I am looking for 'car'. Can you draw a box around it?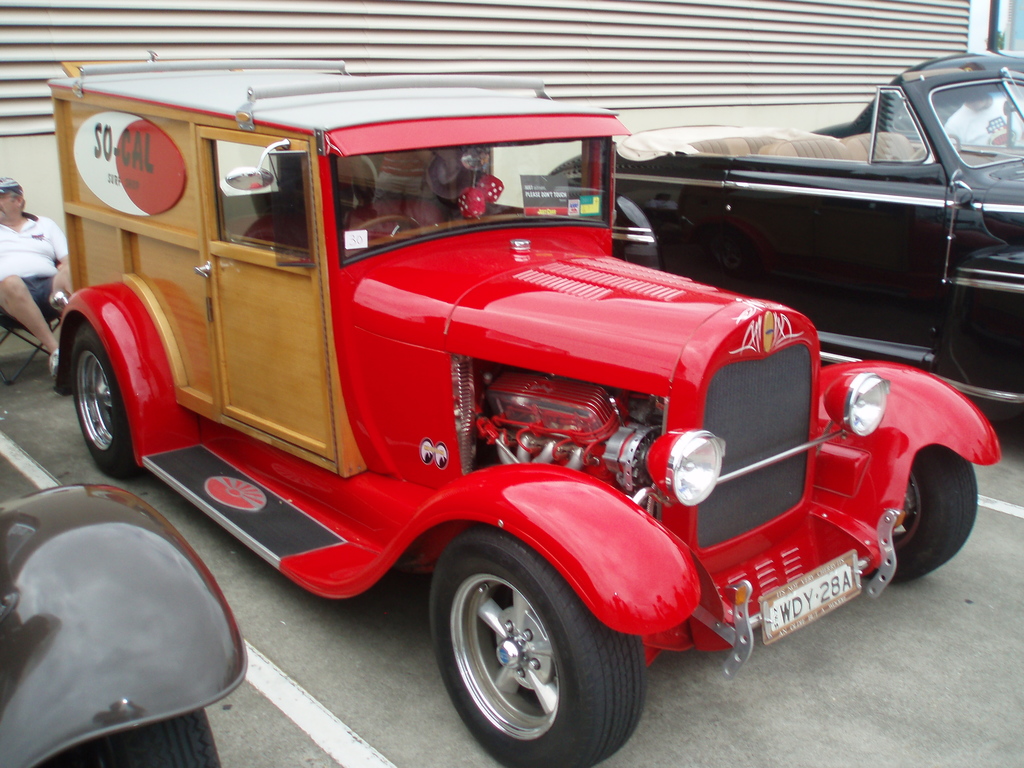
Sure, the bounding box is <bbox>810, 47, 1023, 141</bbox>.
